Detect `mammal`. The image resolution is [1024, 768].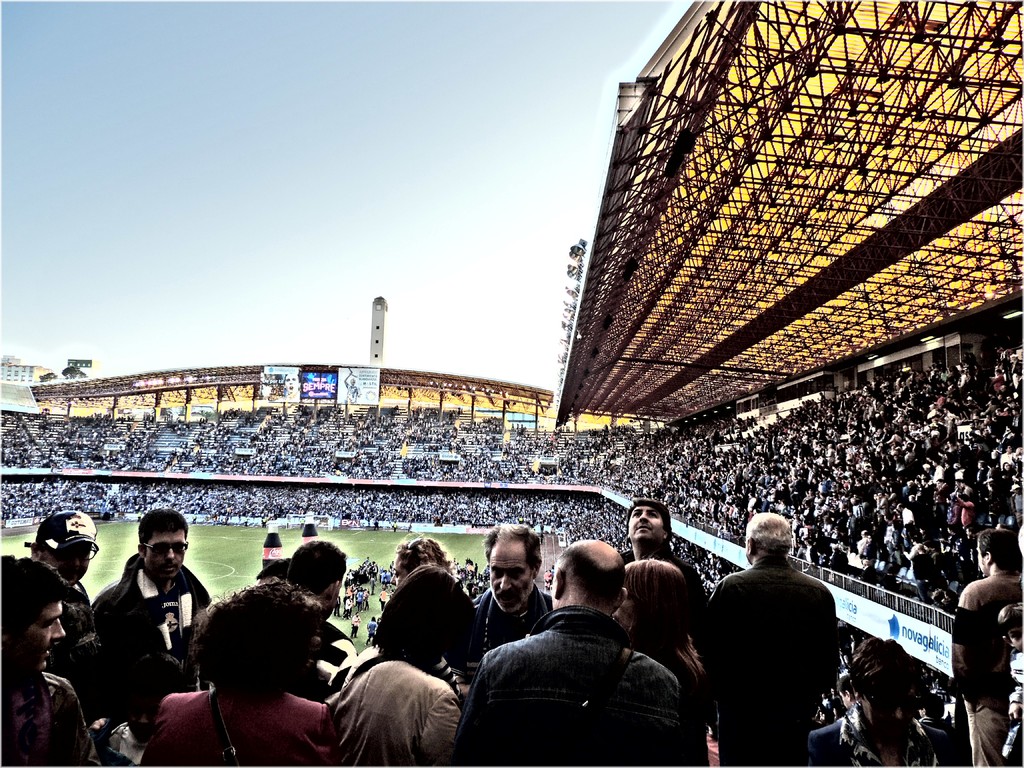
<bbox>21, 509, 108, 699</bbox>.
